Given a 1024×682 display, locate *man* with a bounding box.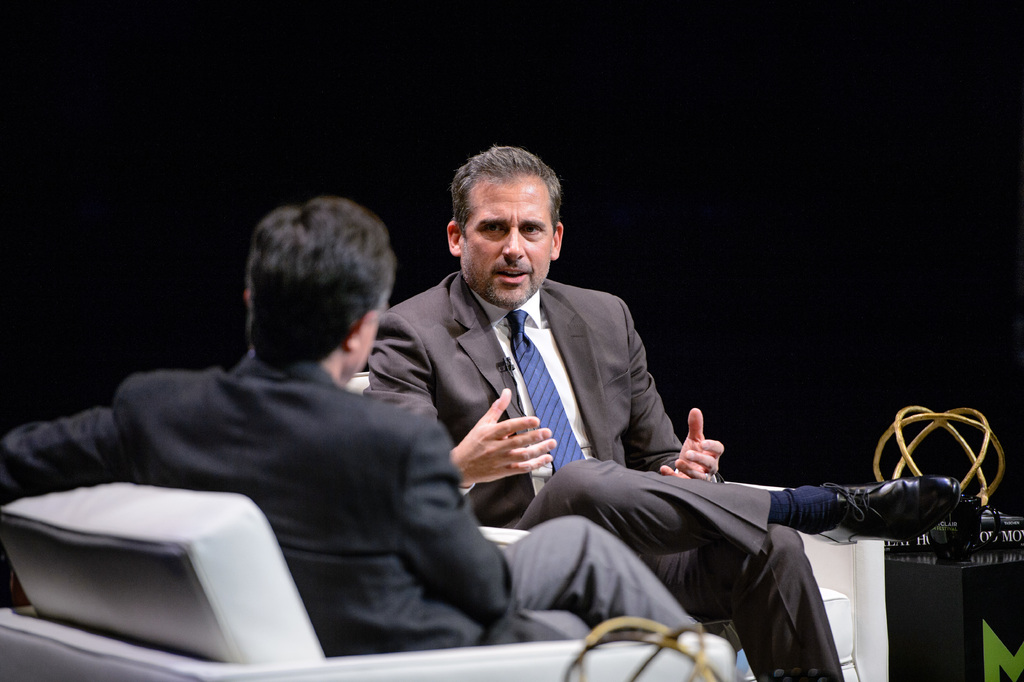
Located: crop(362, 142, 959, 681).
